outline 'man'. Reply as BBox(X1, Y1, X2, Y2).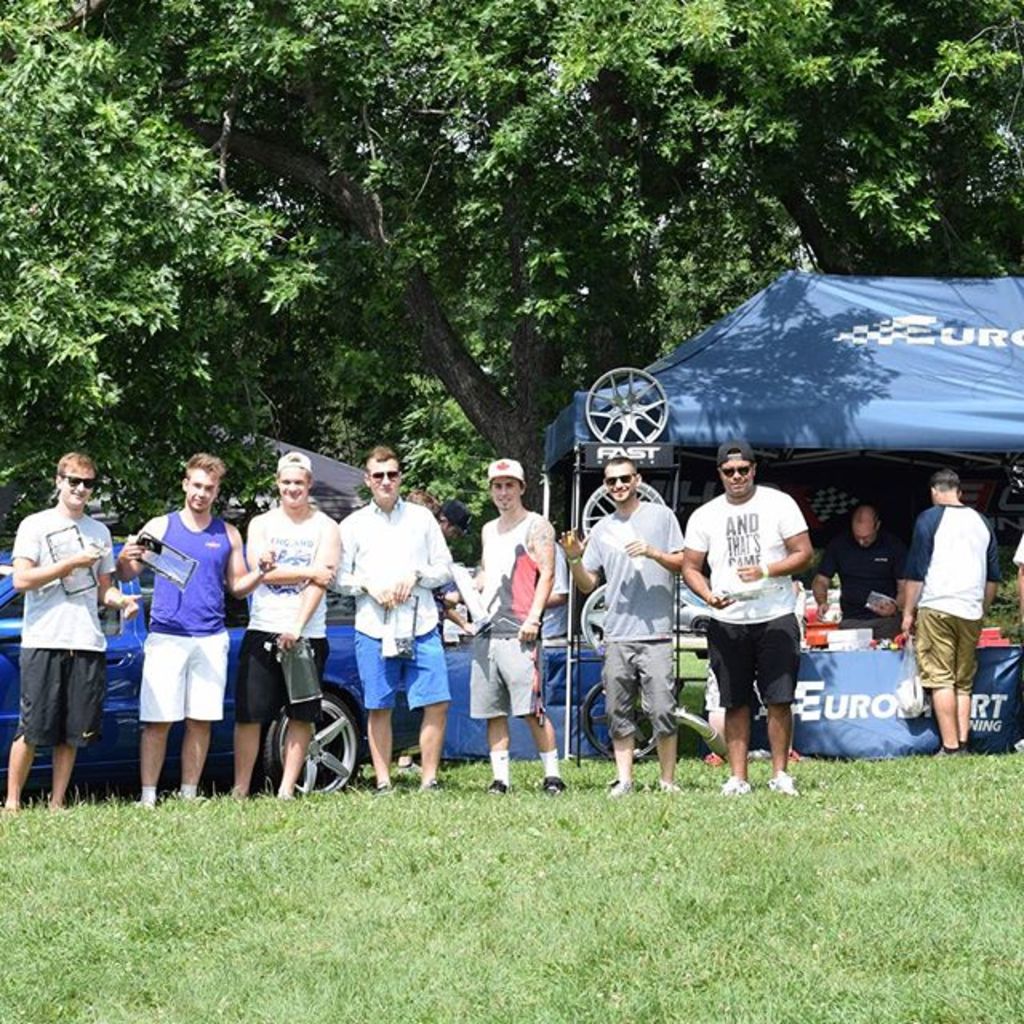
BBox(896, 448, 1008, 755).
